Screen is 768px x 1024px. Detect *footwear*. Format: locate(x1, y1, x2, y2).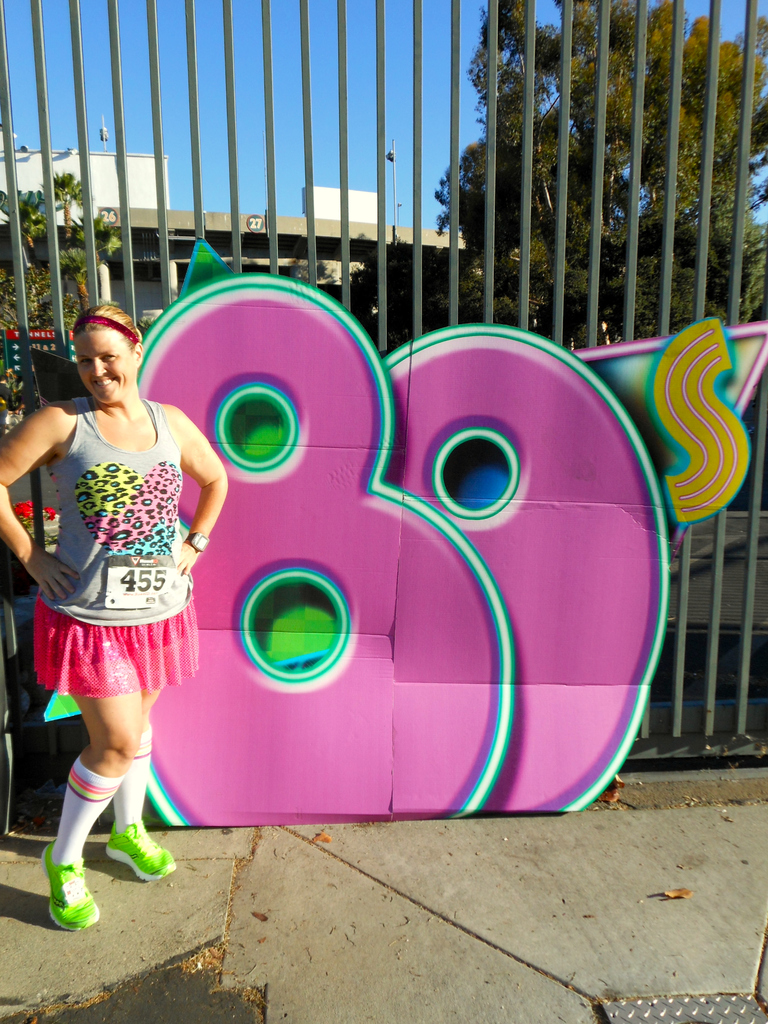
locate(44, 840, 101, 930).
